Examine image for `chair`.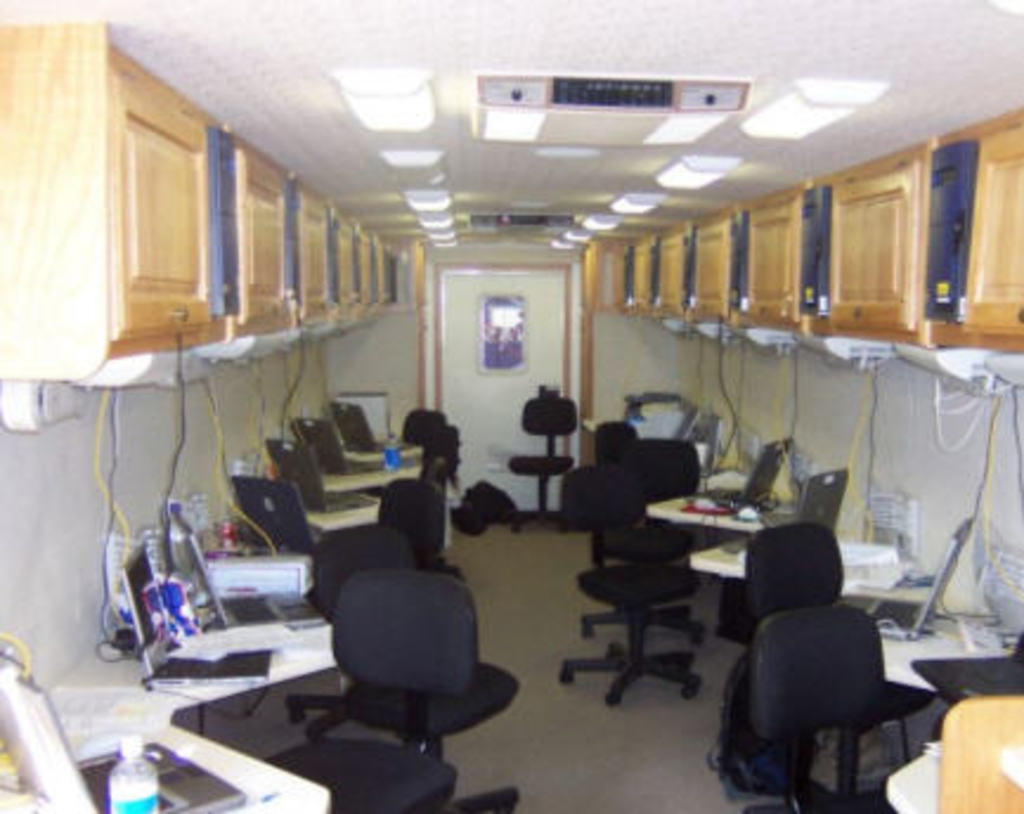
Examination result: select_region(286, 518, 520, 757).
